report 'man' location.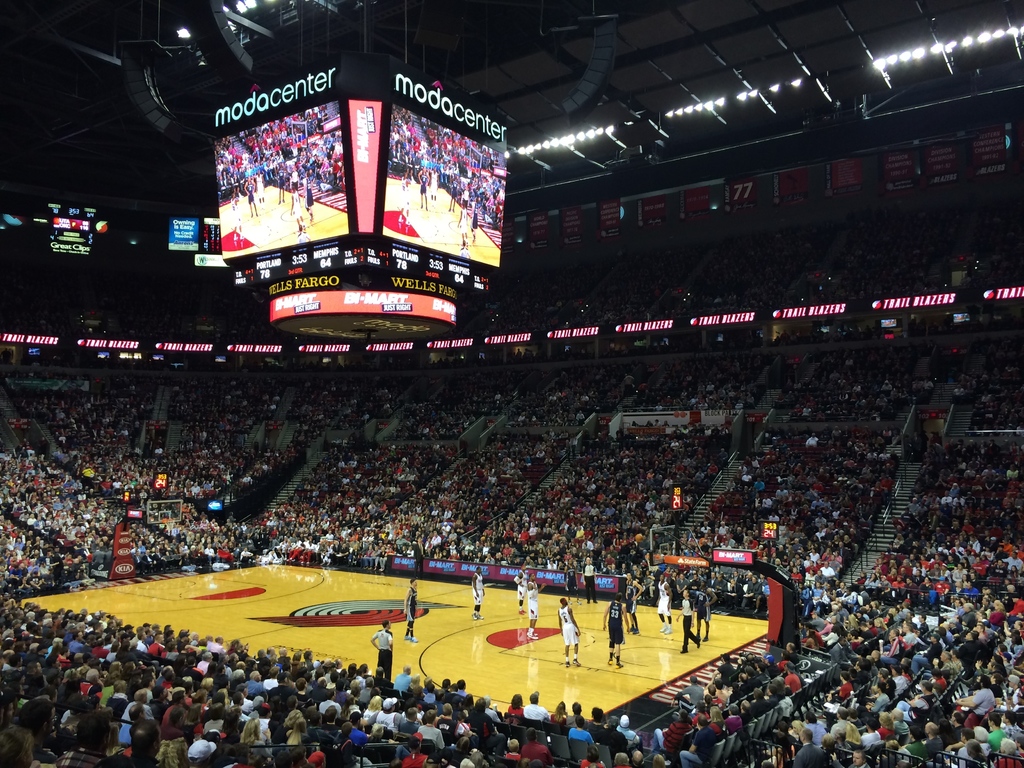
Report: 275/166/287/207.
